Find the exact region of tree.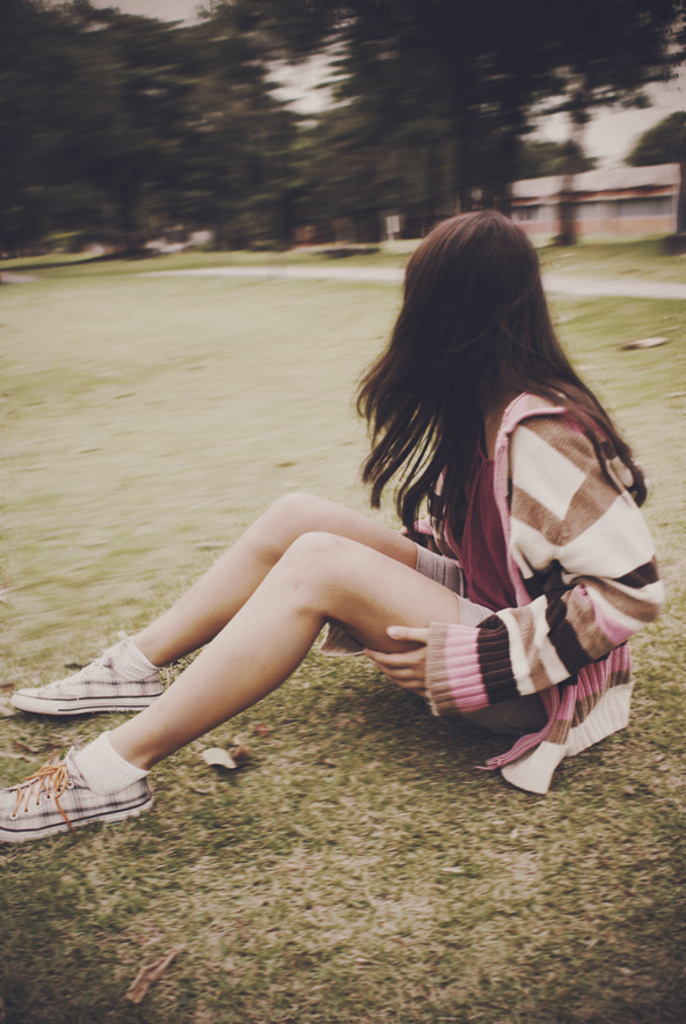
Exact region: bbox(623, 108, 685, 164).
